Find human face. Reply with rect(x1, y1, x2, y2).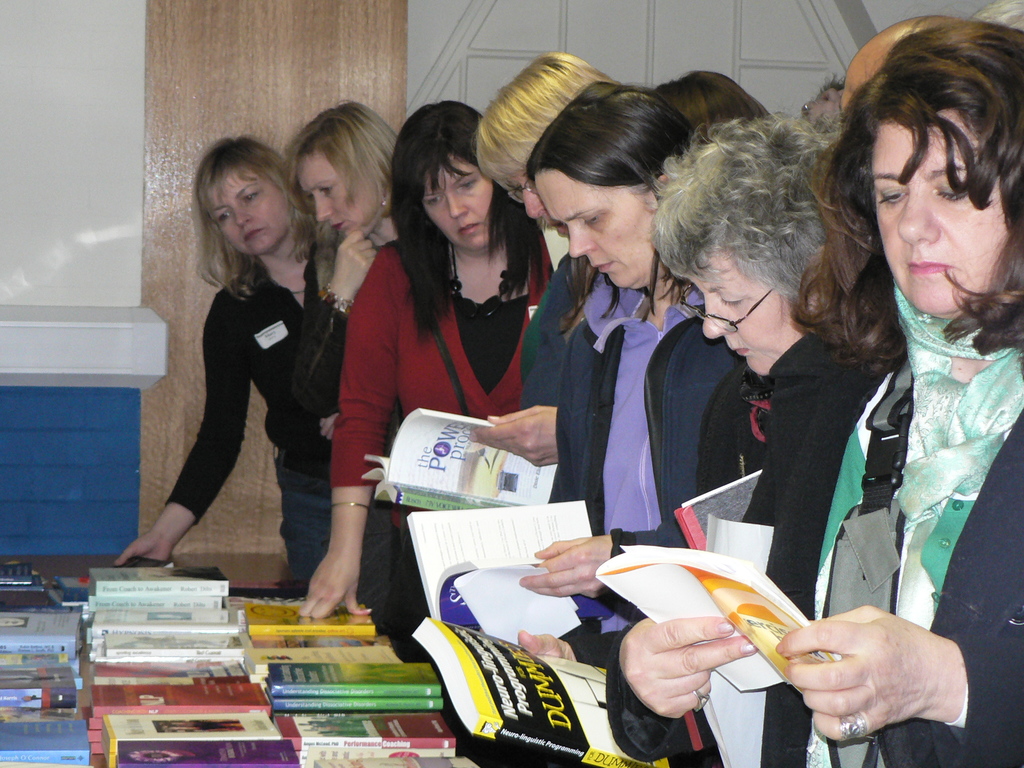
rect(302, 143, 372, 230).
